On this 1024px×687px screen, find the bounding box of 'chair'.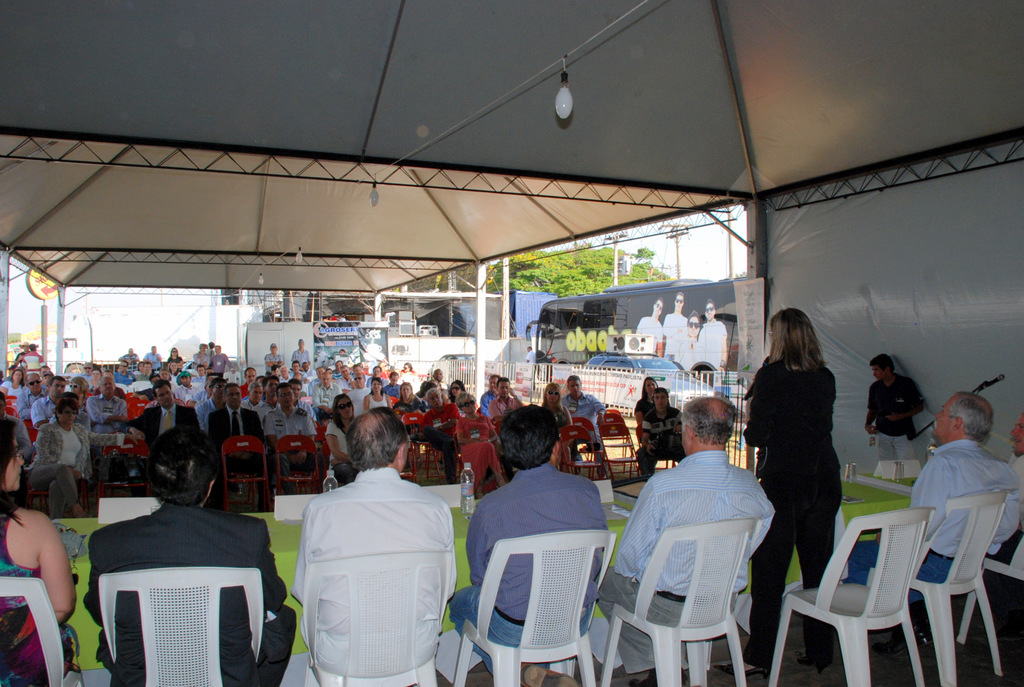
Bounding box: BBox(0, 576, 84, 686).
